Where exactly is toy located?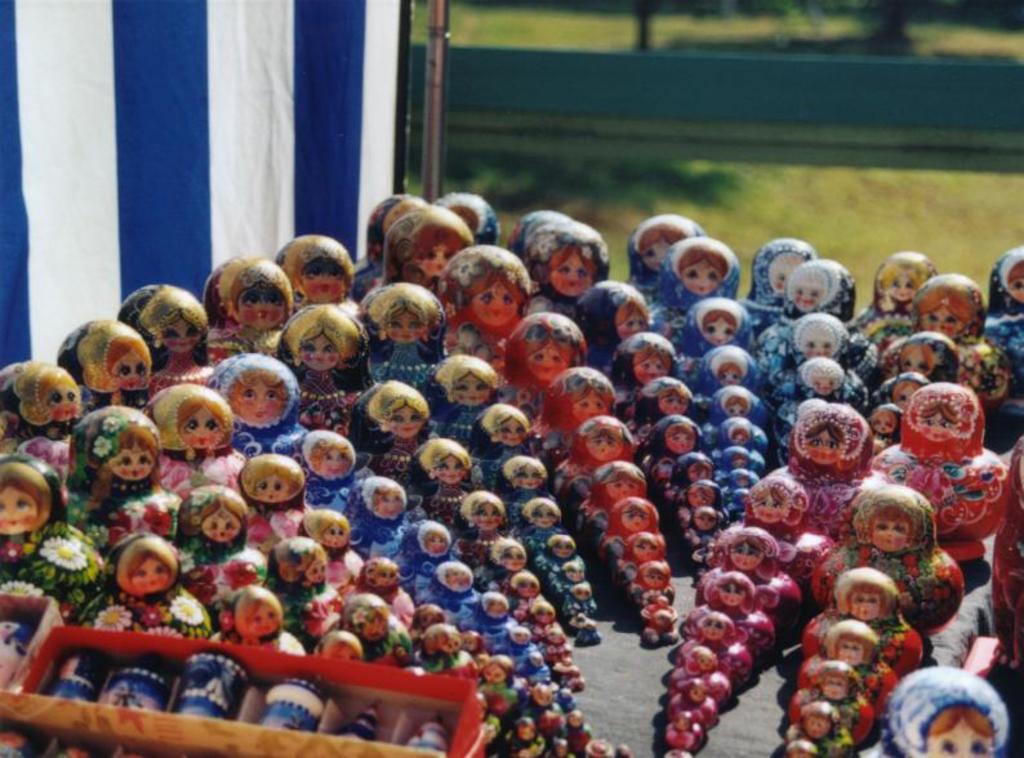
Its bounding box is <region>476, 691, 503, 746</region>.
